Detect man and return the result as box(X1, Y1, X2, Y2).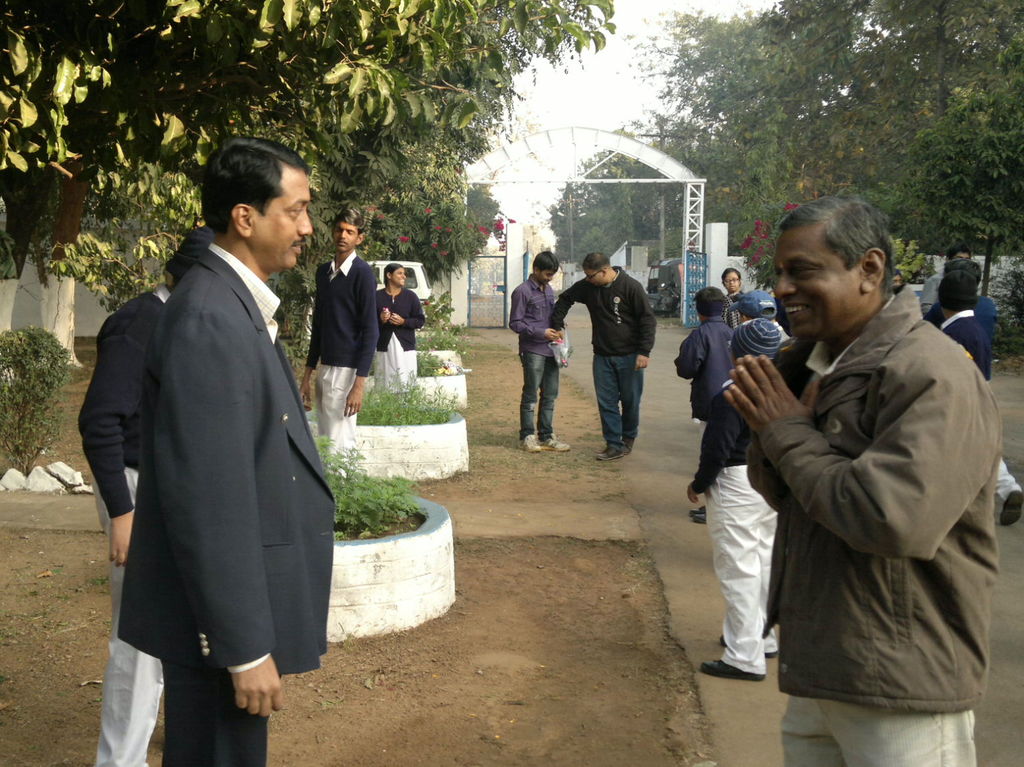
box(547, 253, 656, 460).
